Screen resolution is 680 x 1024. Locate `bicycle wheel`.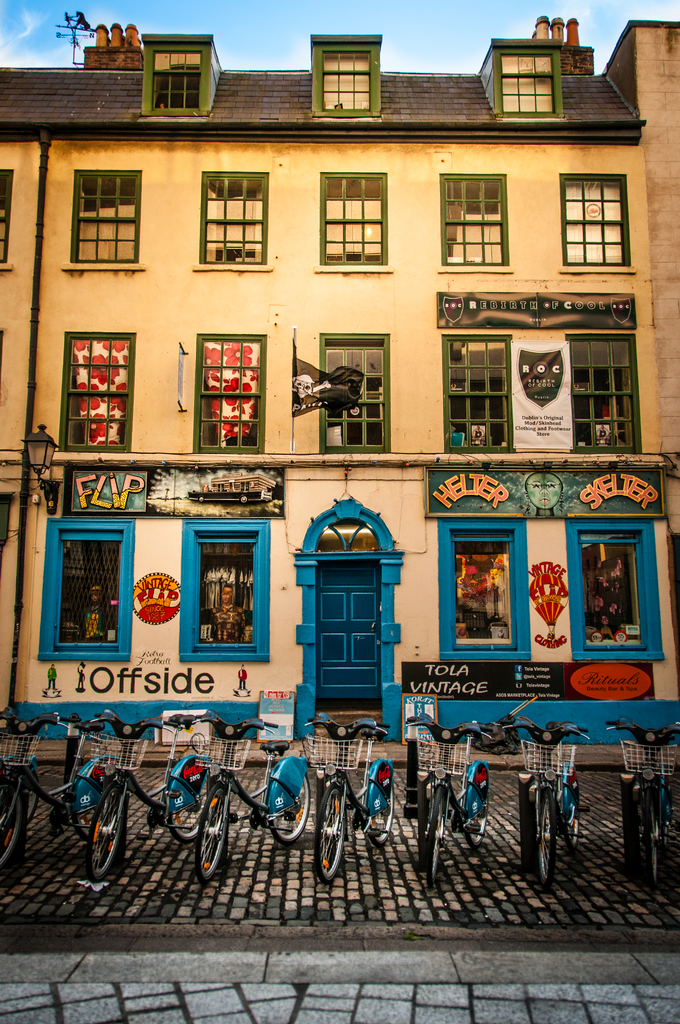
locate(551, 778, 582, 848).
